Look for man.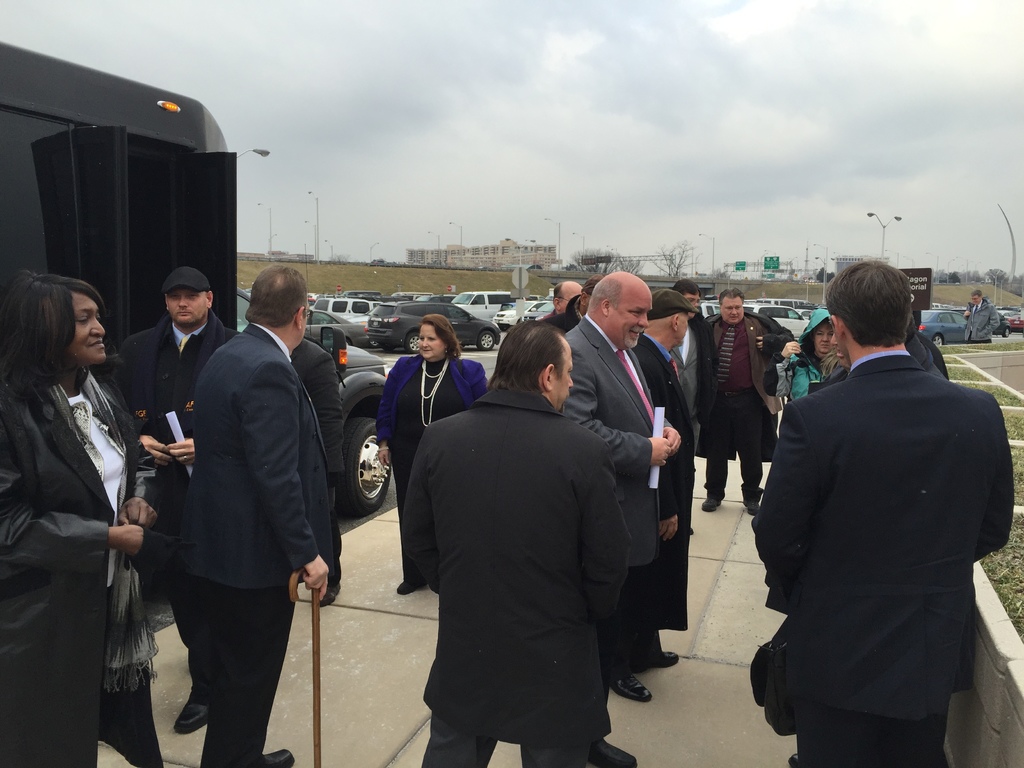
Found: l=633, t=288, r=695, b=696.
